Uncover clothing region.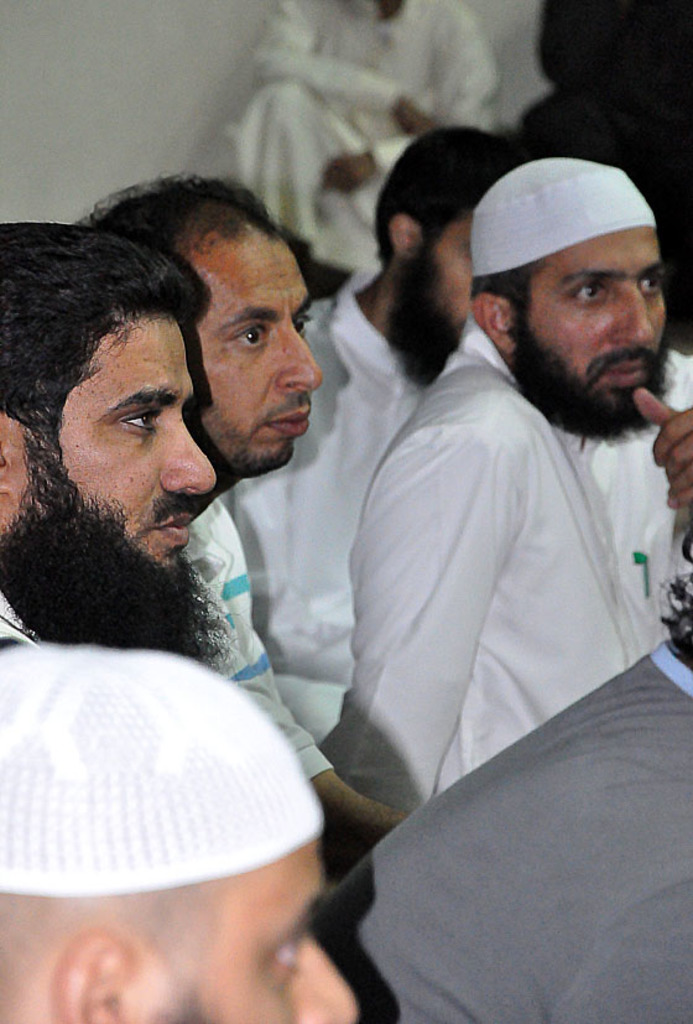
Uncovered: [217,272,432,744].
